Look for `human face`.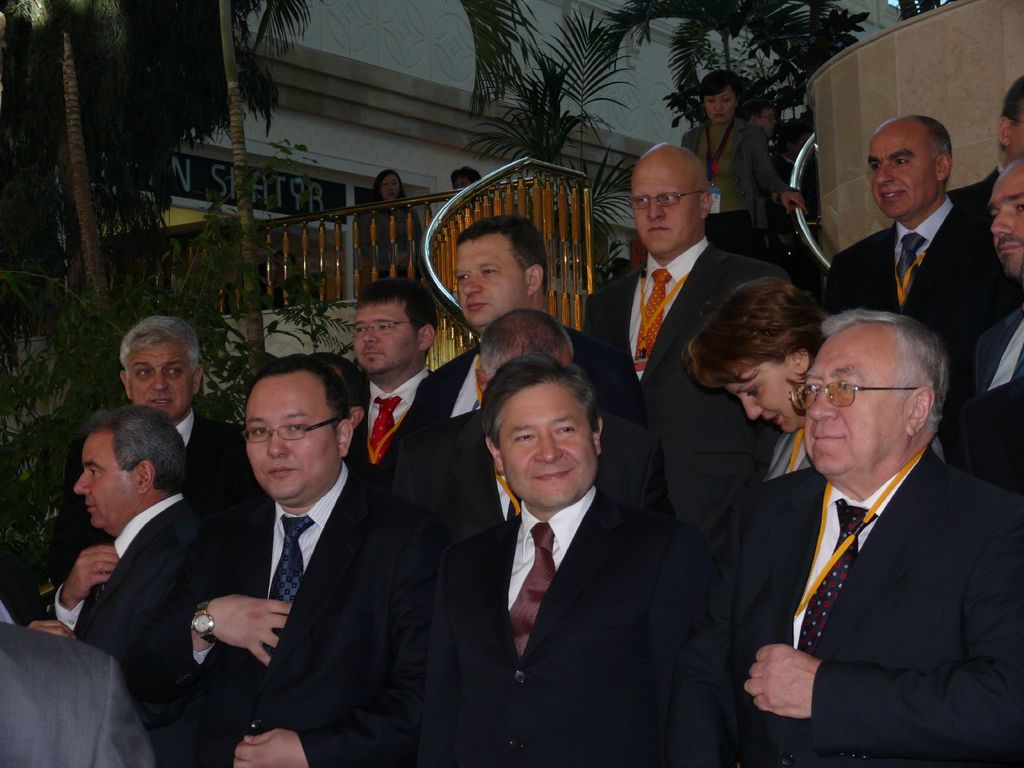
Found: box(502, 383, 599, 510).
